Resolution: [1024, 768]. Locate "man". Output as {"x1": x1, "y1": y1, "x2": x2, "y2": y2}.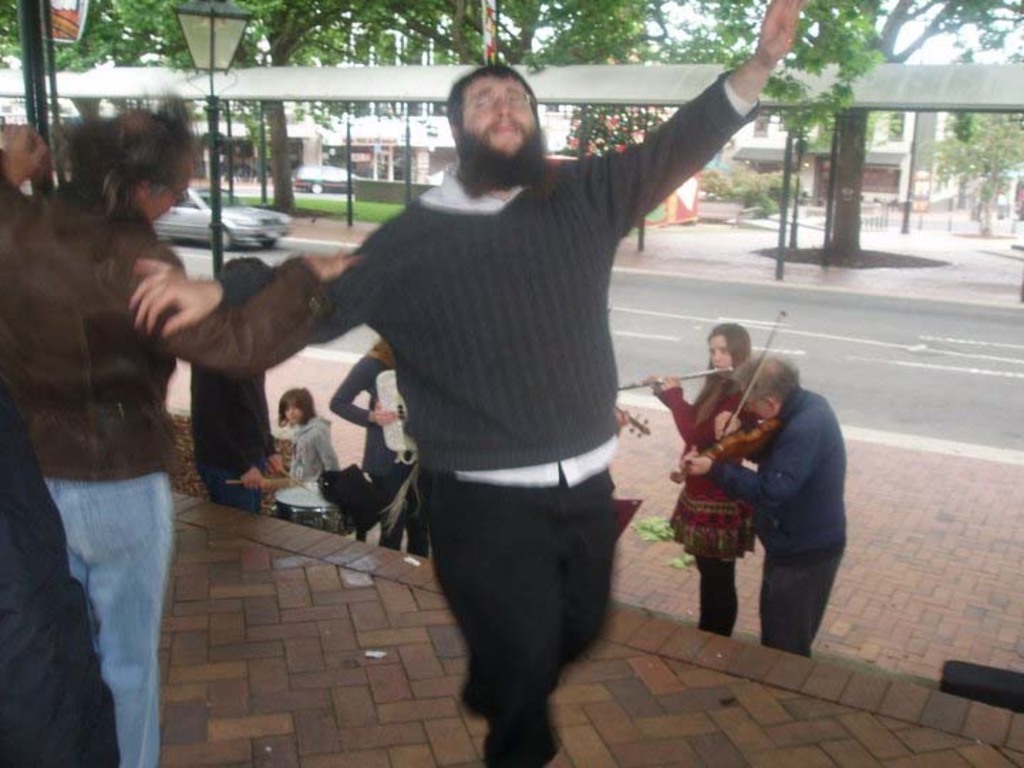
{"x1": 0, "y1": 102, "x2": 363, "y2": 767}.
